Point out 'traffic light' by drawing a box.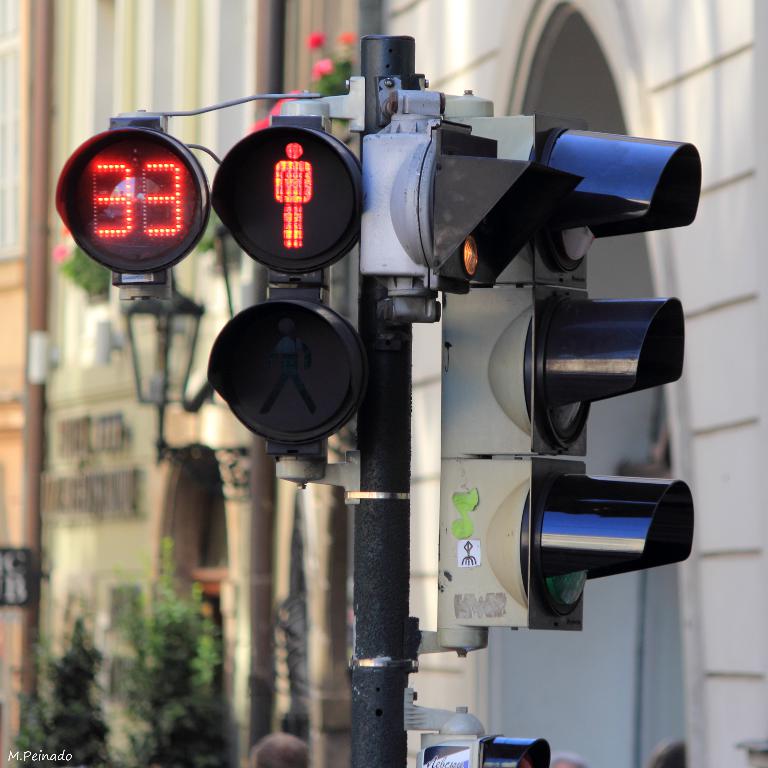
<region>209, 299, 368, 453</region>.
